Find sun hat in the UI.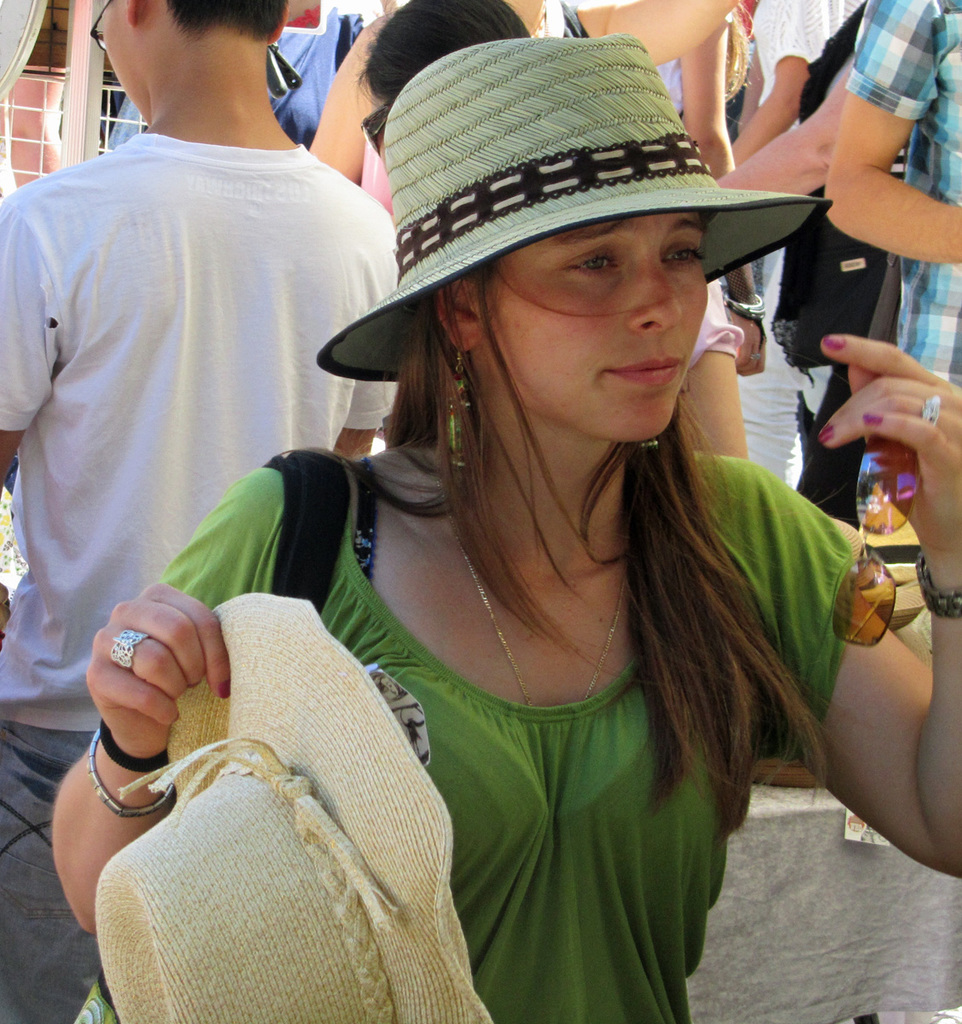
UI element at left=311, top=37, right=858, bottom=384.
